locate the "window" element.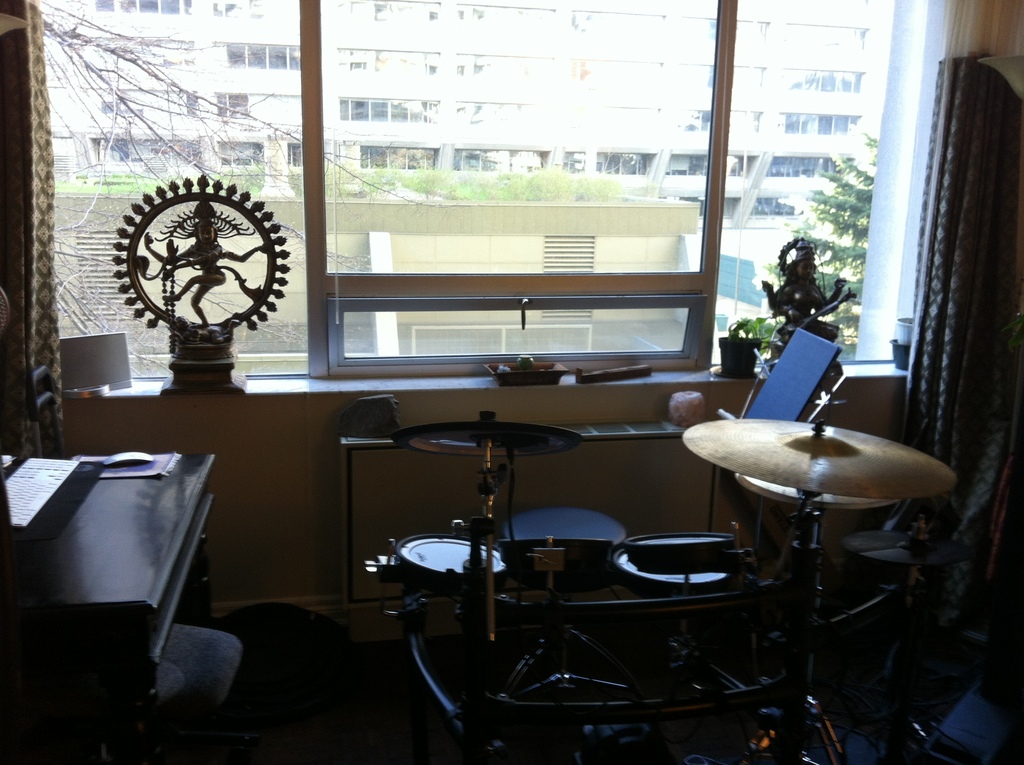
Element bbox: rect(778, 24, 868, 51).
